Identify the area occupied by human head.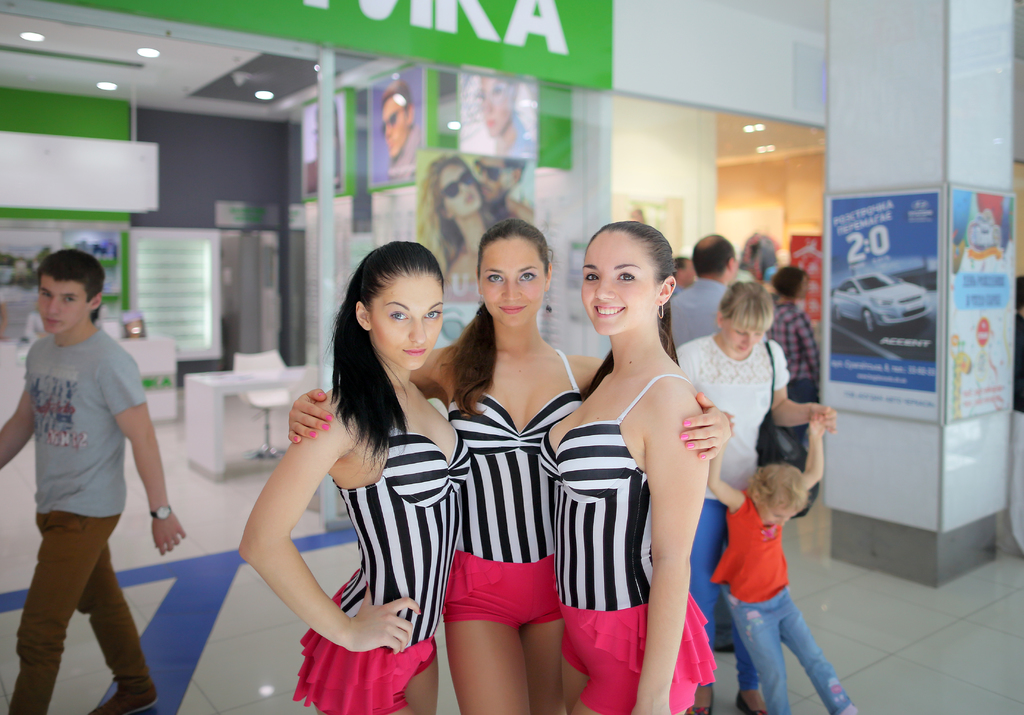
Area: left=33, top=247, right=106, bottom=334.
